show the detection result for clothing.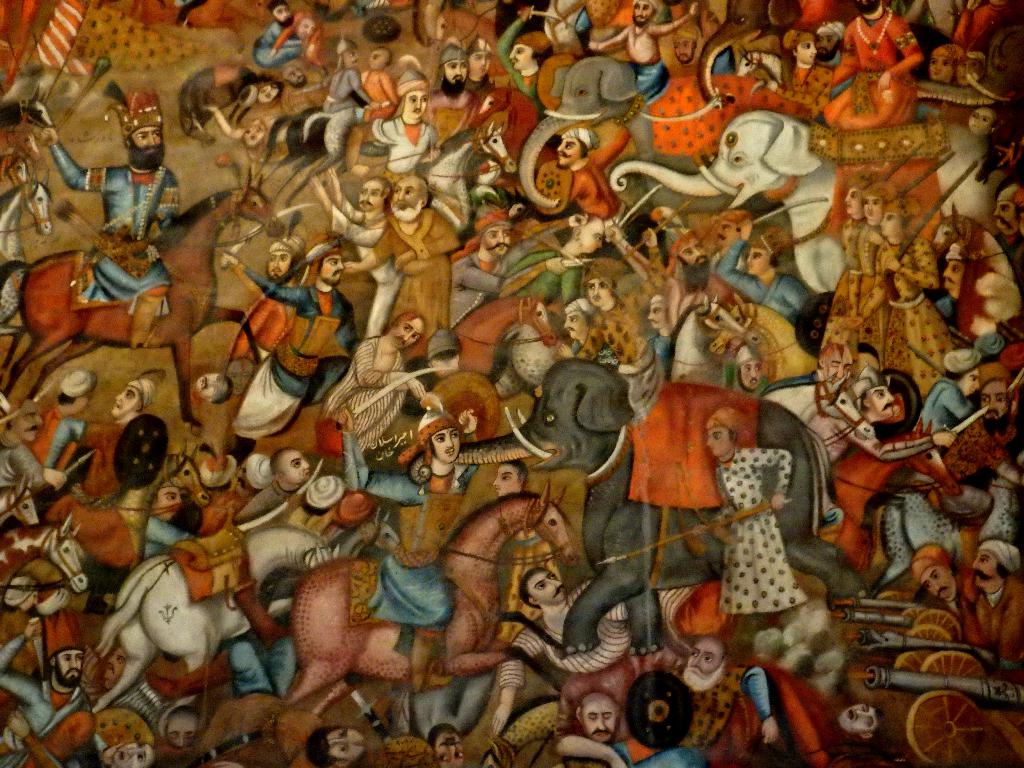
crop(838, 4, 920, 132).
